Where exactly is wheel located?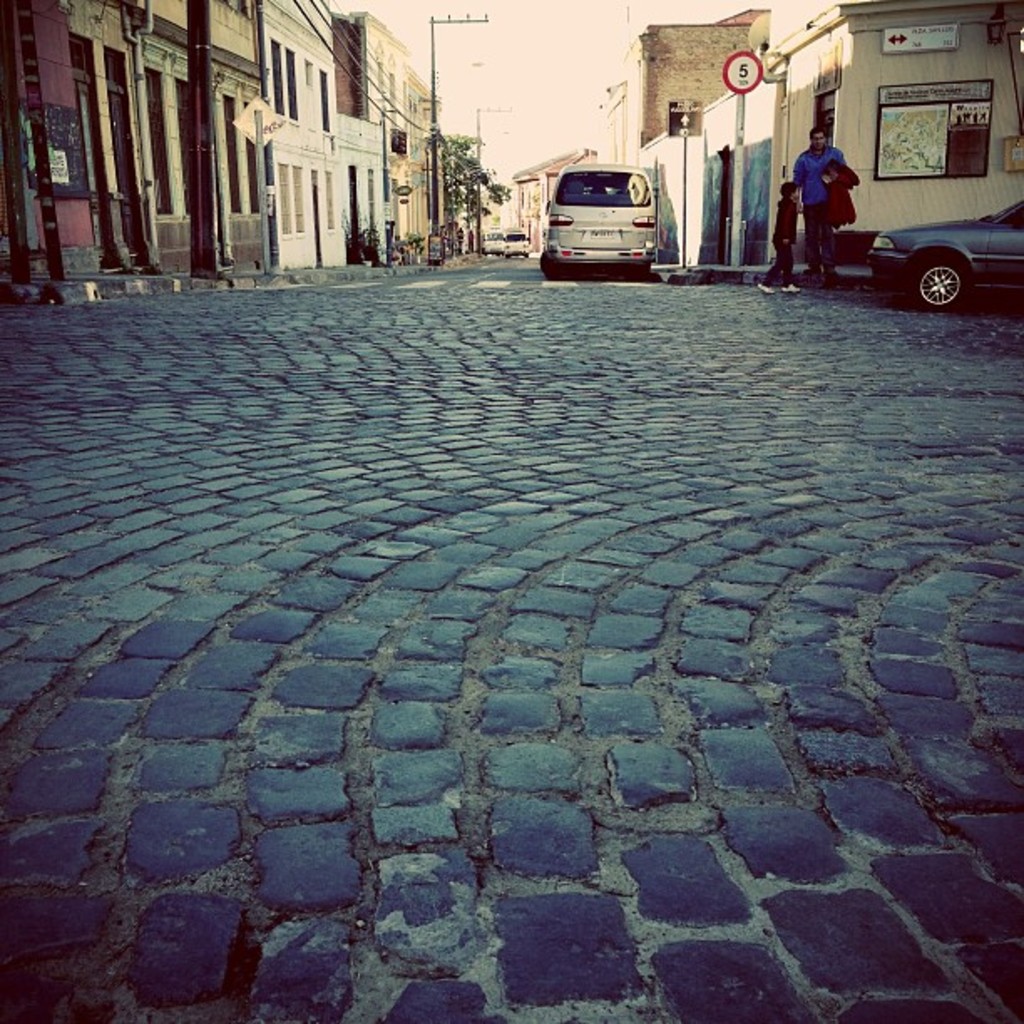
Its bounding box is l=917, t=256, r=967, b=315.
